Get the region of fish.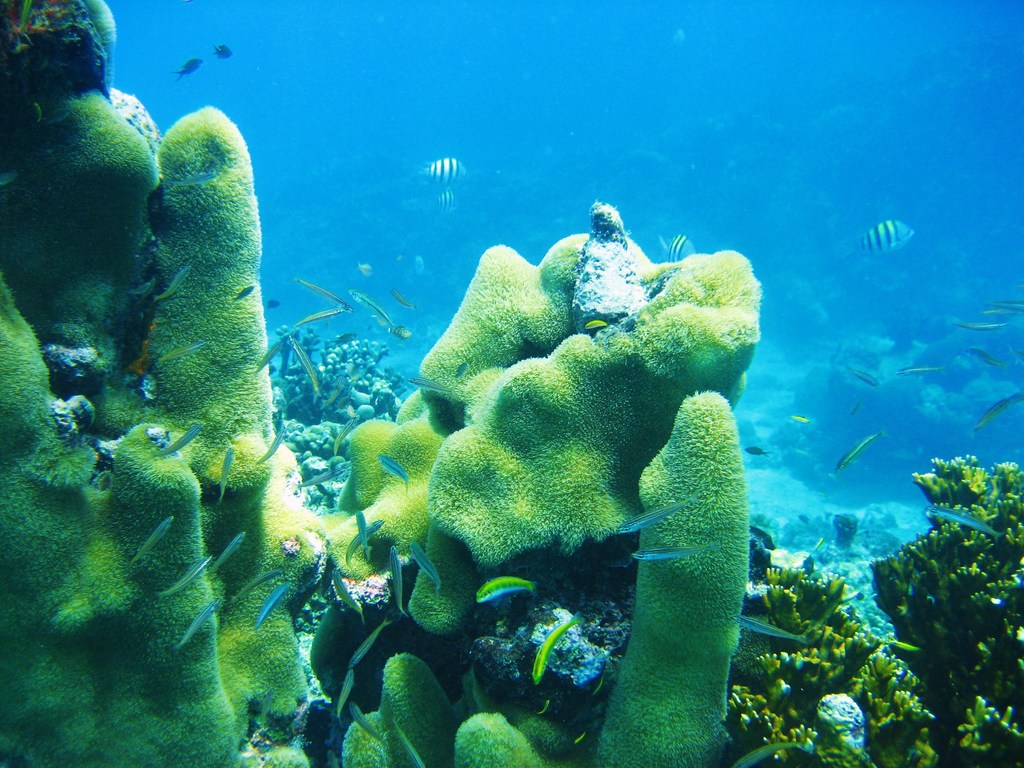
bbox(159, 342, 205, 367).
